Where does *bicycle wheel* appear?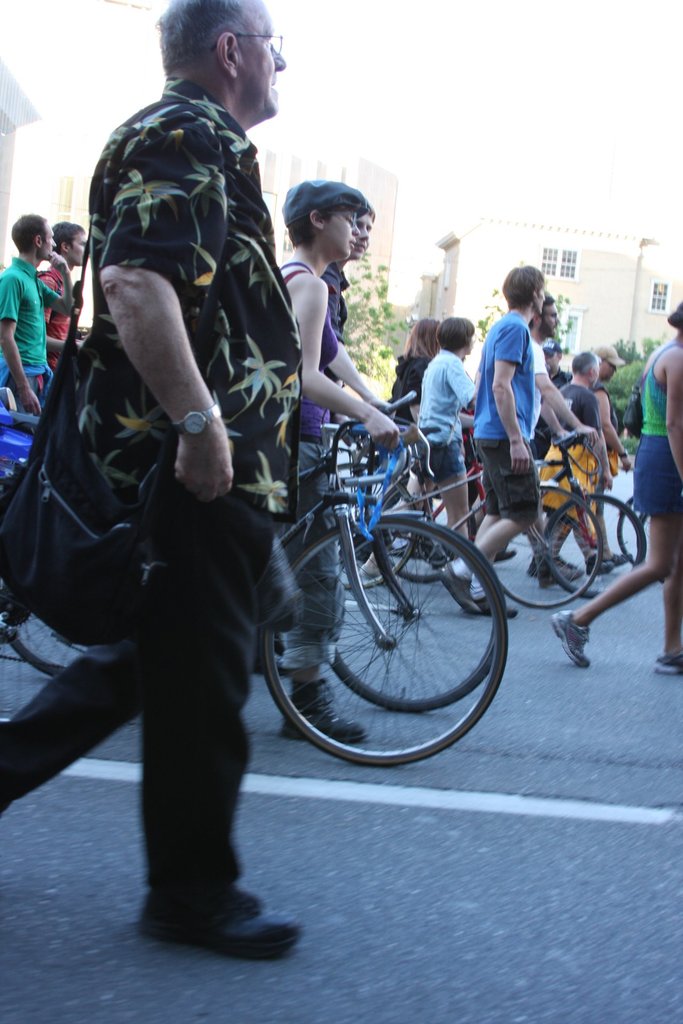
Appears at <bbox>8, 611, 74, 676</bbox>.
